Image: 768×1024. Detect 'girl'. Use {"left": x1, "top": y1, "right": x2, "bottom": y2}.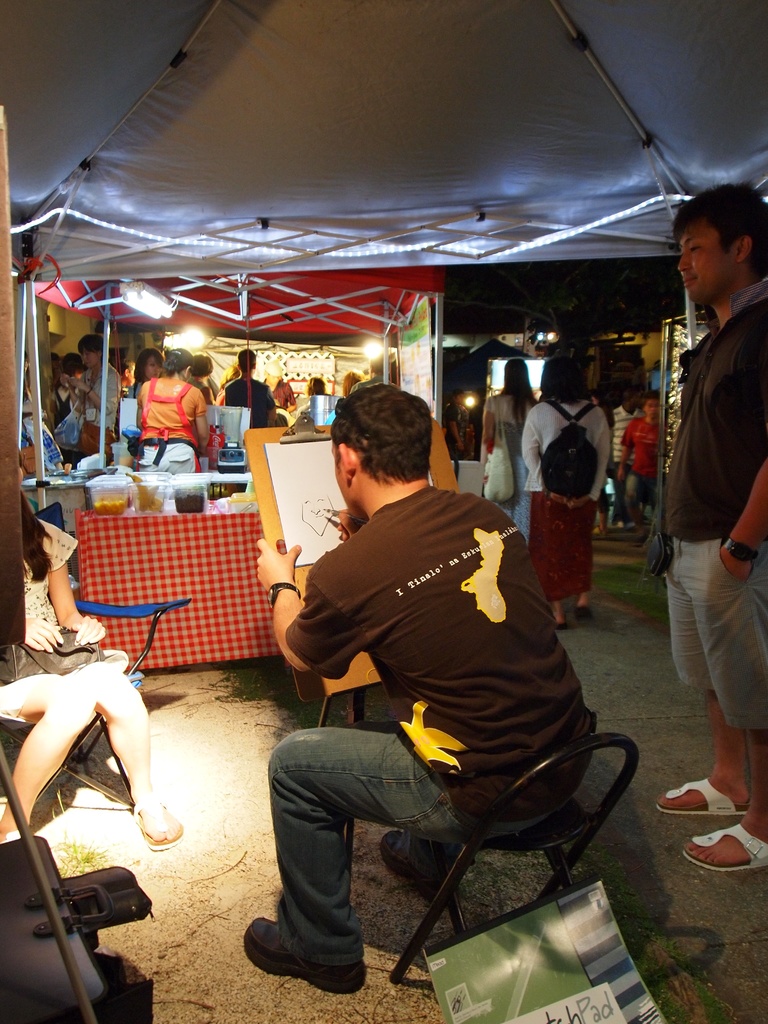
{"left": 52, "top": 351, "right": 86, "bottom": 416}.
